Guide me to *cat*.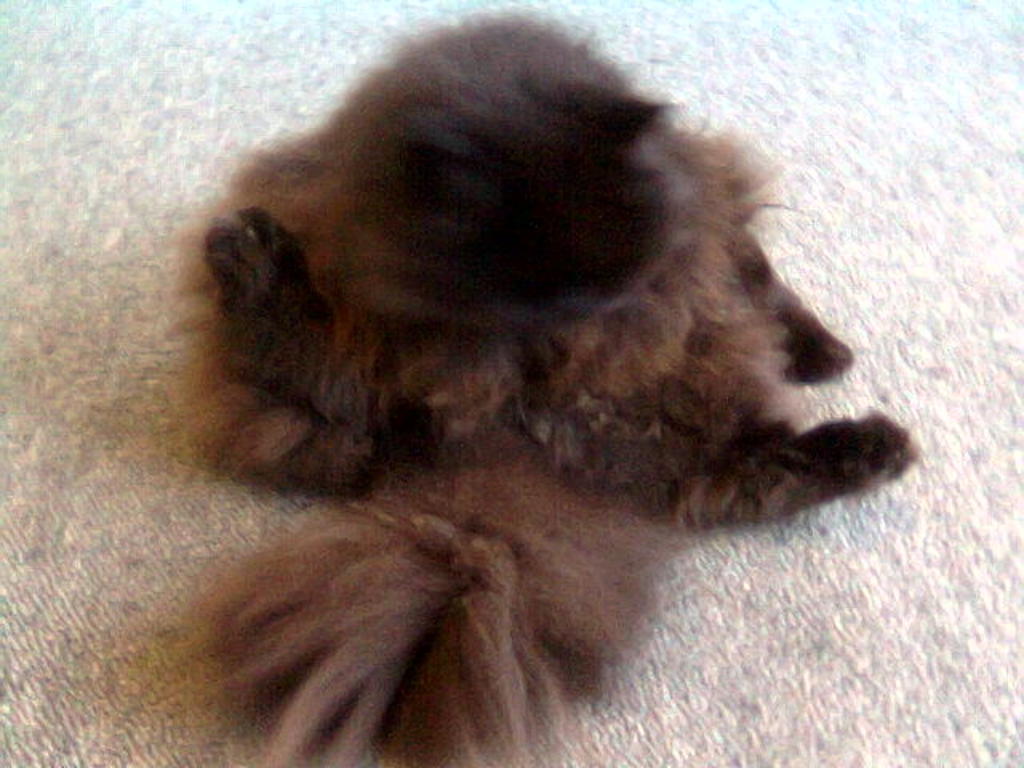
Guidance: region(160, 6, 920, 766).
